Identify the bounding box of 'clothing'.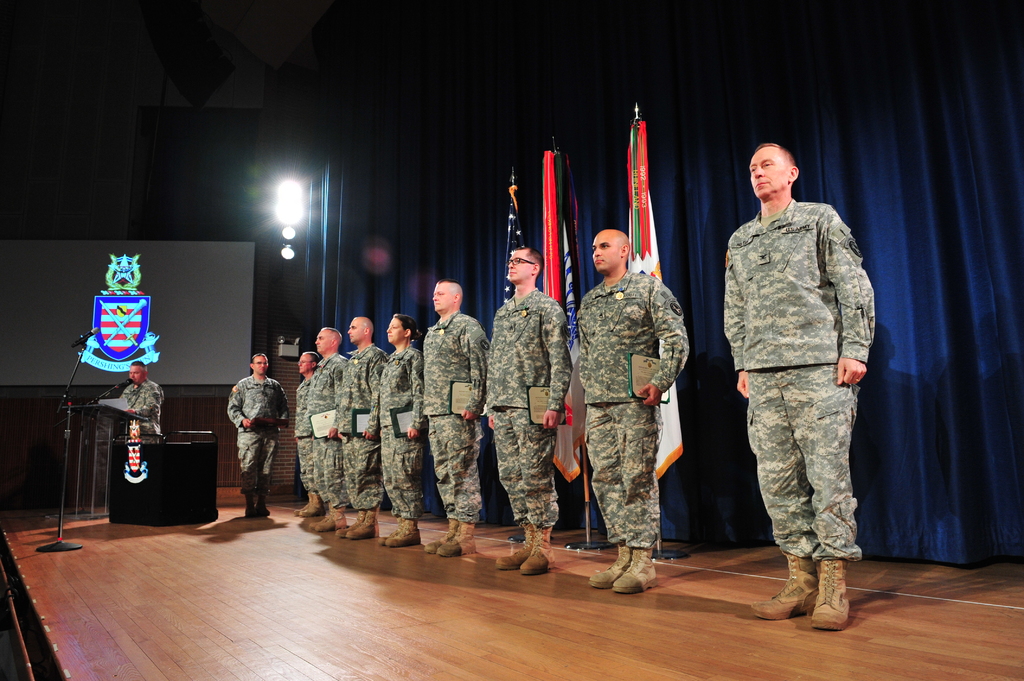
715 136 890 628.
